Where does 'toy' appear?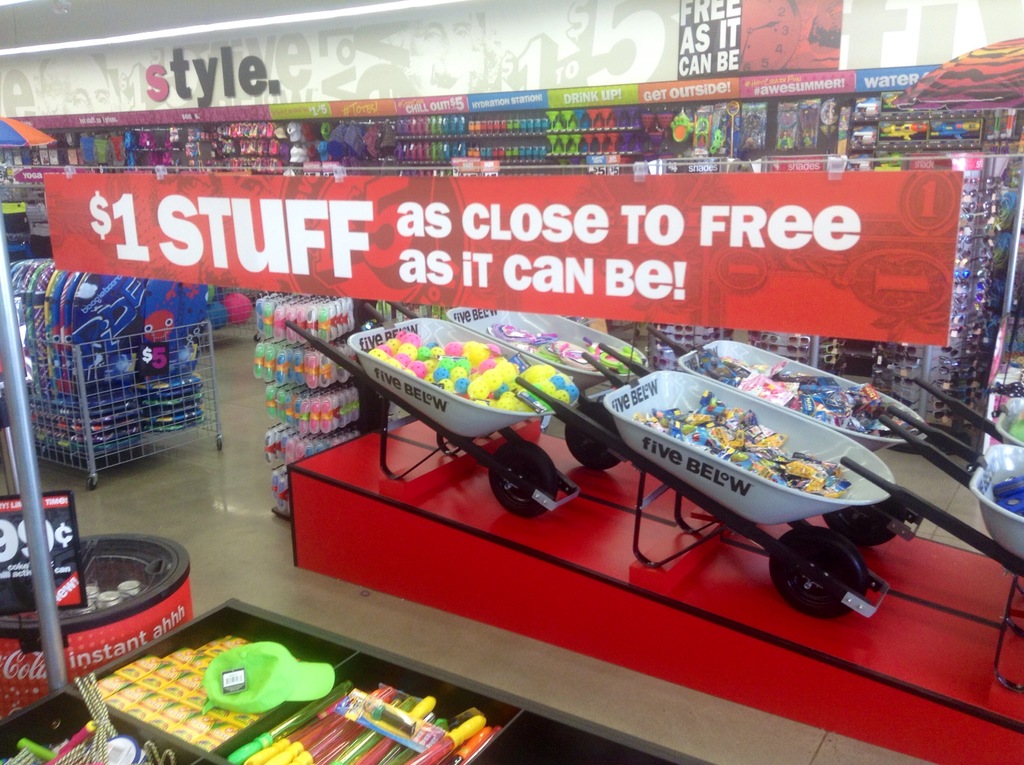
Appears at Rect(360, 118, 383, 154).
